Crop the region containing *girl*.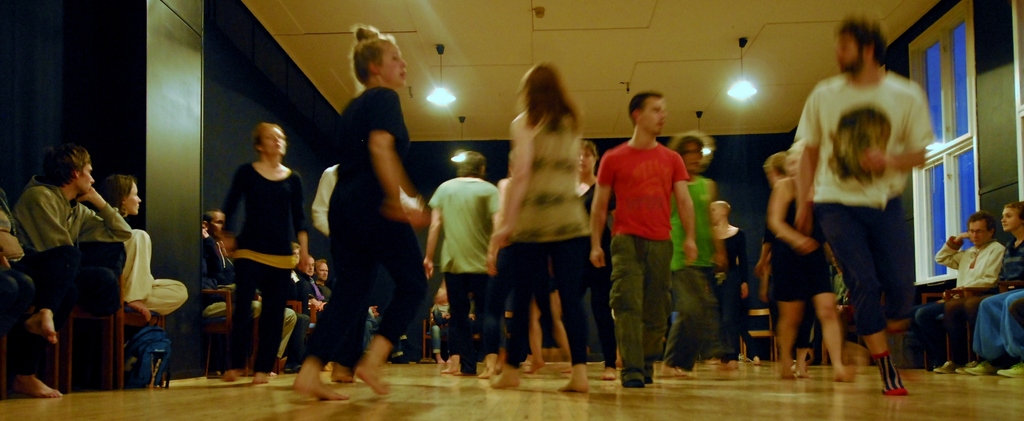
Crop region: (485,59,595,393).
